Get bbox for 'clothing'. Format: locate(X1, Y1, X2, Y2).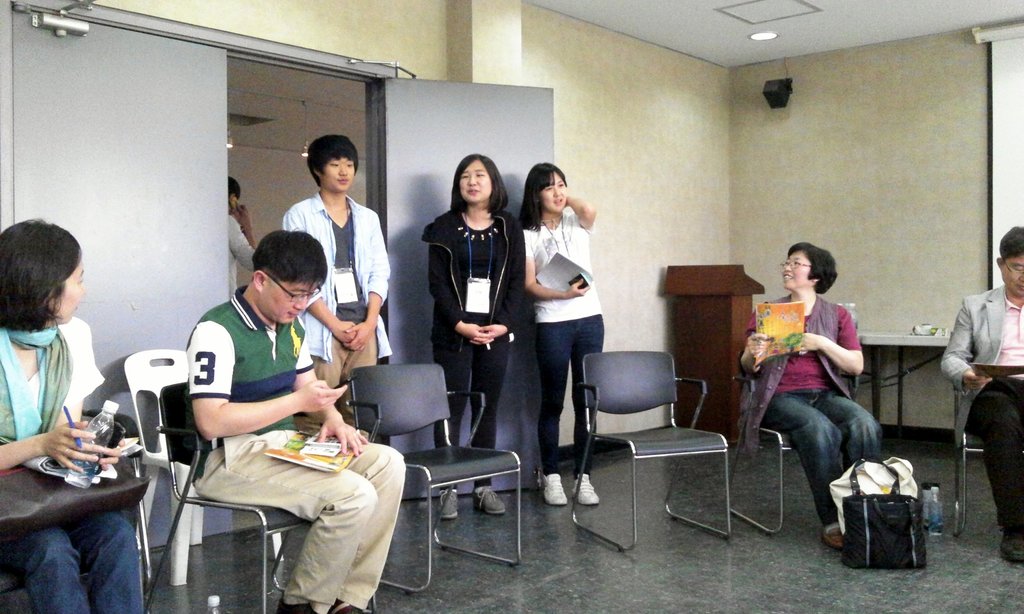
locate(187, 278, 406, 613).
